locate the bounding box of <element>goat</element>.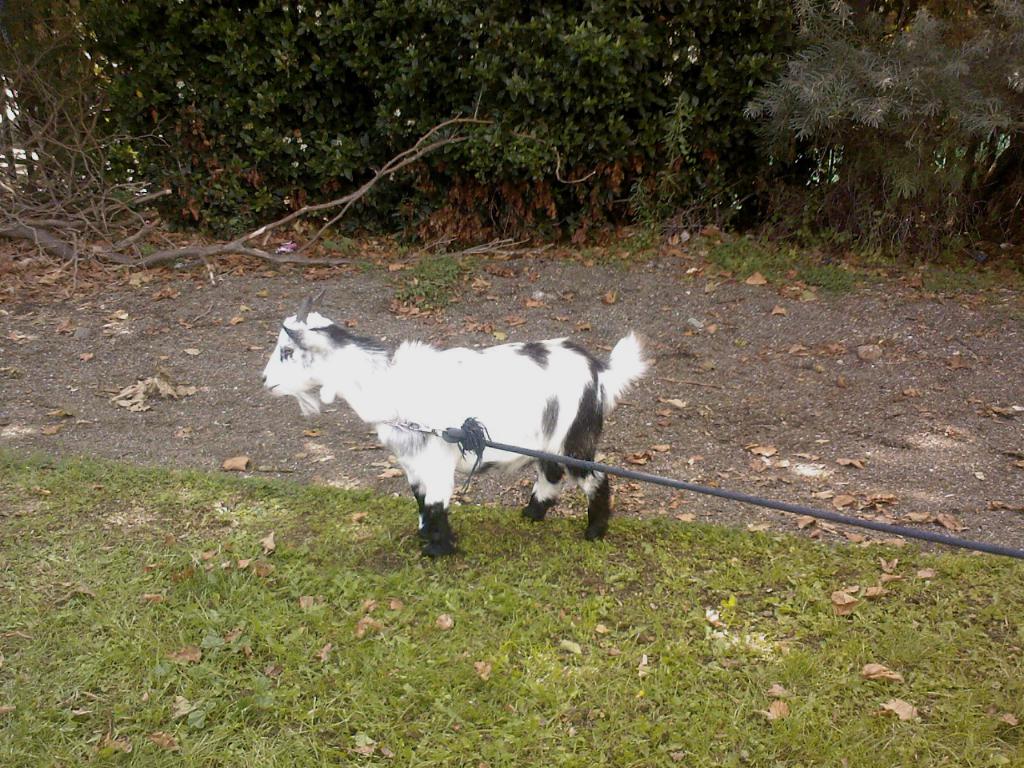
Bounding box: 263 293 654 562.
